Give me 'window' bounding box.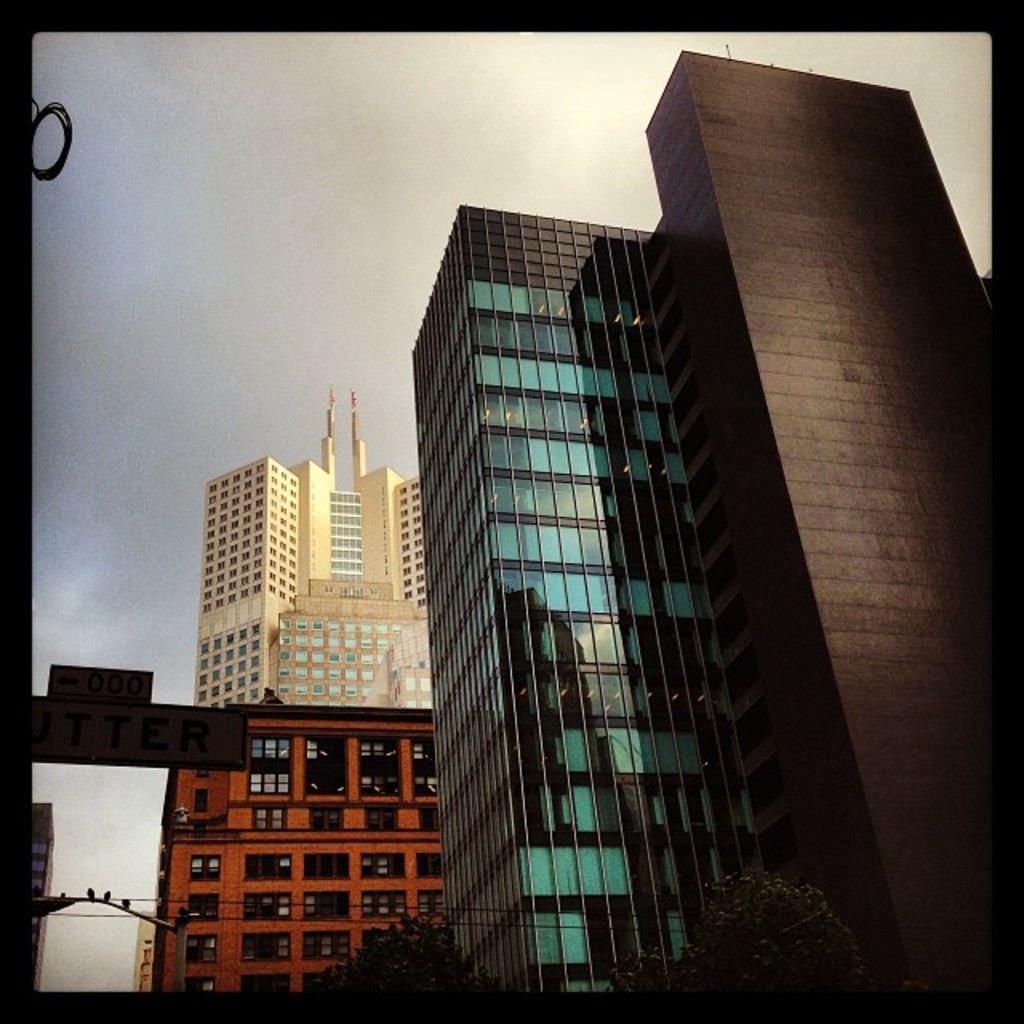
(302, 930, 352, 962).
